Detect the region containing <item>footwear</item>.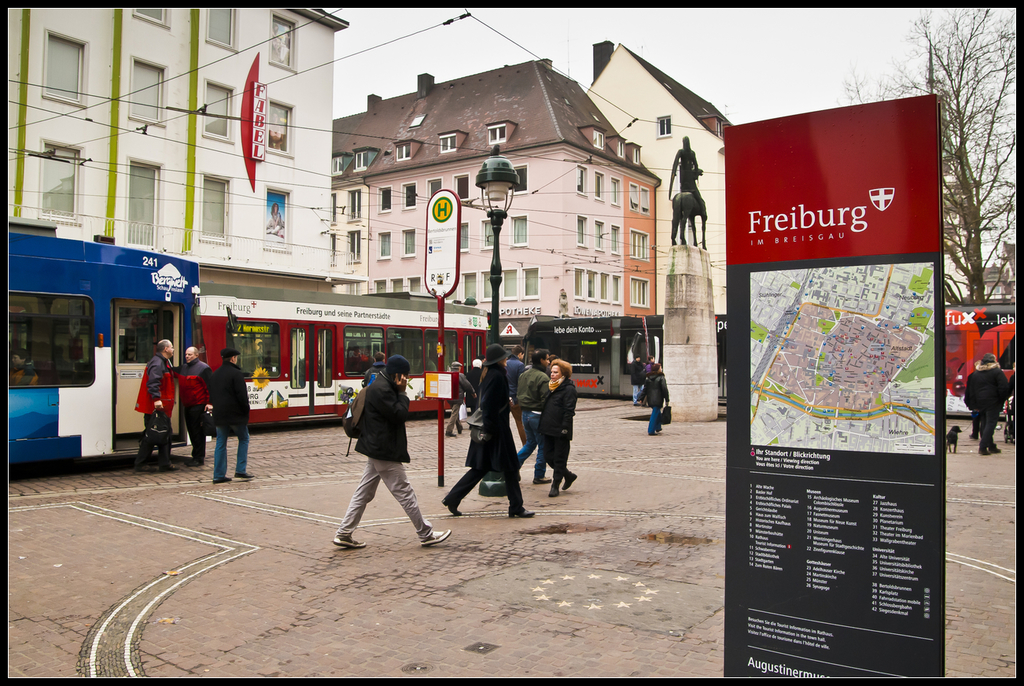
bbox(442, 499, 458, 513).
